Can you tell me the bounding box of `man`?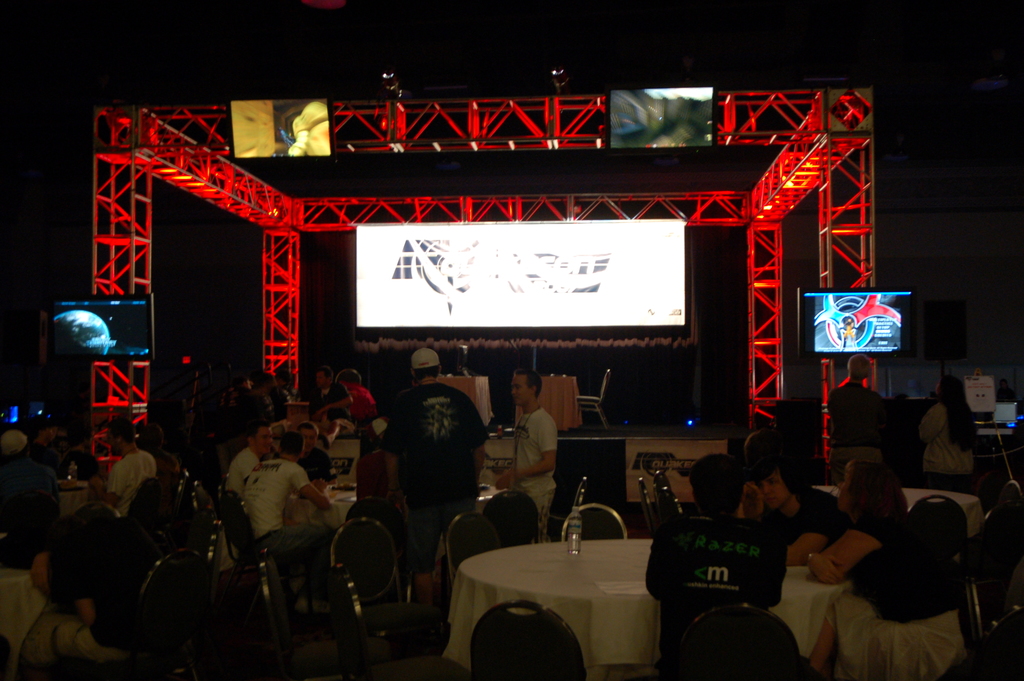
locate(92, 423, 155, 514).
